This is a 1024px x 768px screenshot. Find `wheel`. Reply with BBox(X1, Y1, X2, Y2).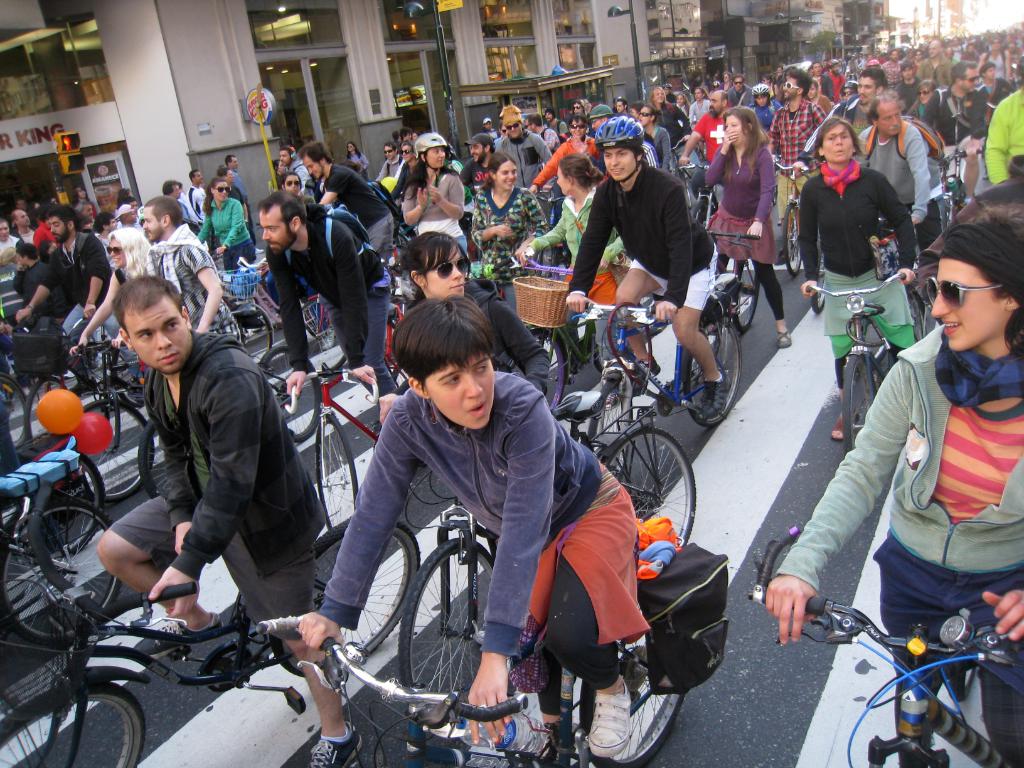
BBox(136, 420, 167, 500).
